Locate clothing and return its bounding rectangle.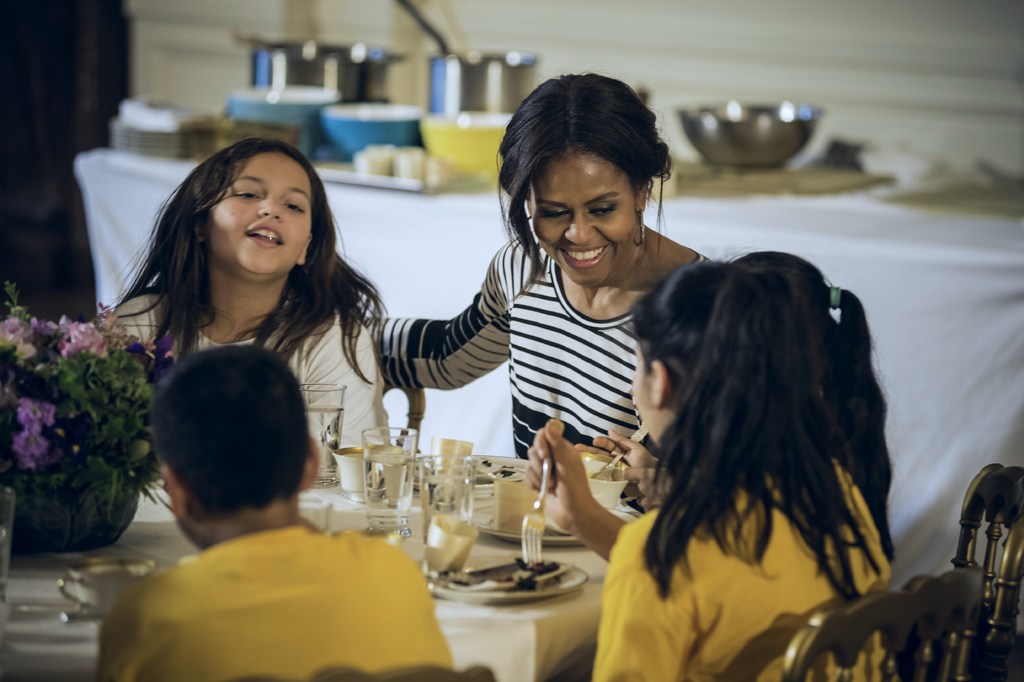
crop(591, 477, 891, 681).
